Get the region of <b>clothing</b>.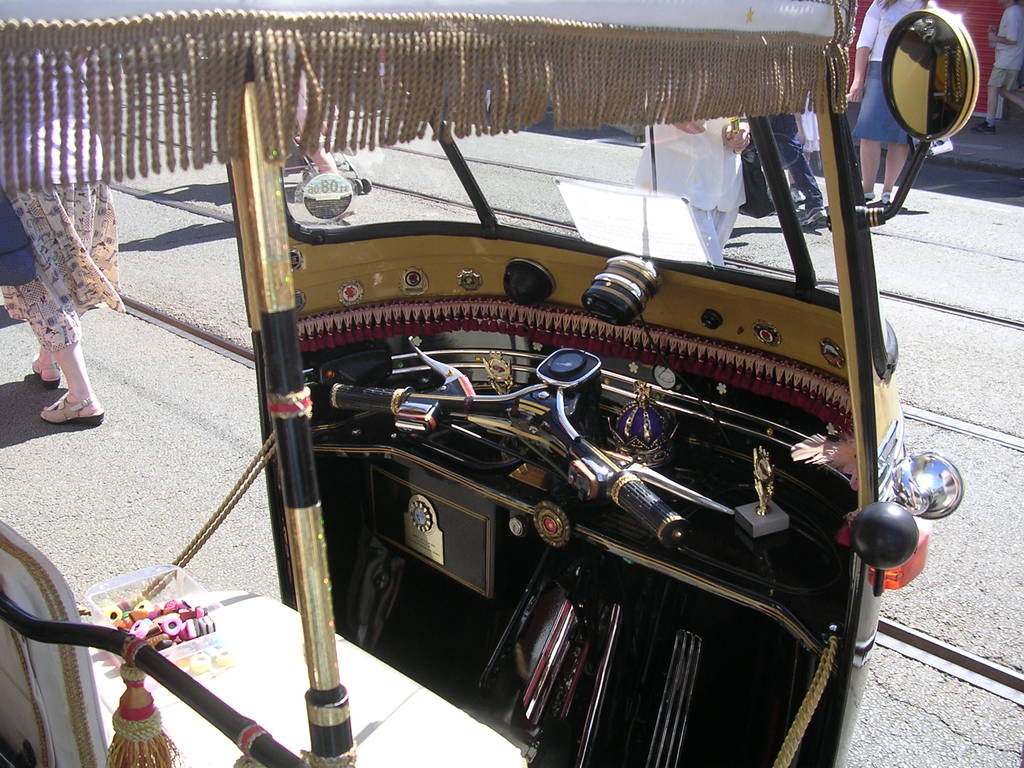
4, 108, 124, 371.
